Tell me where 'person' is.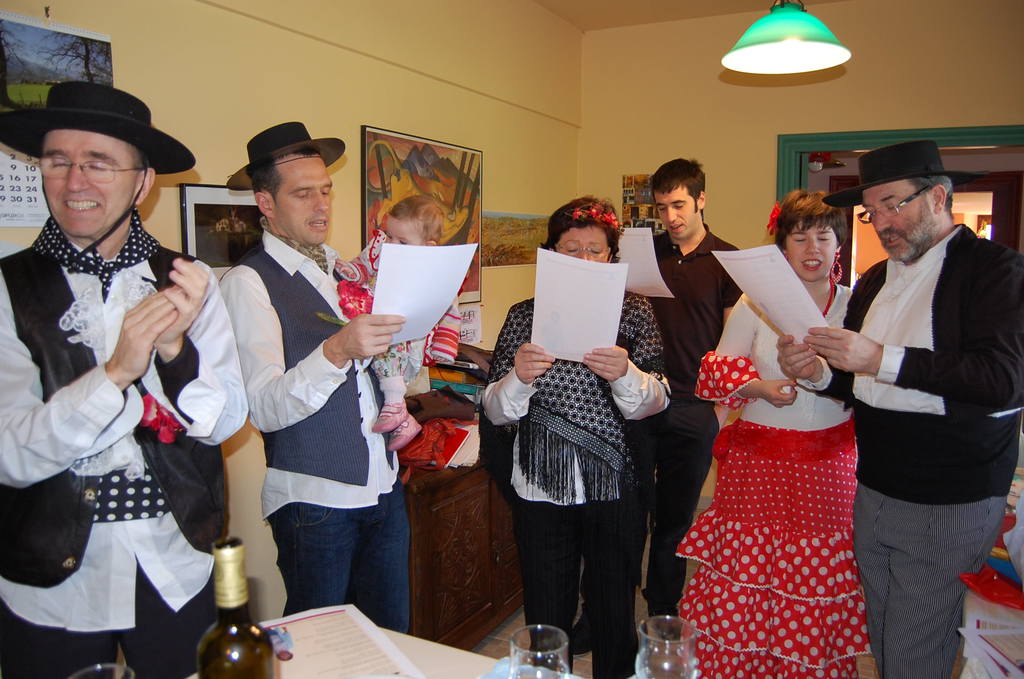
'person' is at 333/197/458/454.
